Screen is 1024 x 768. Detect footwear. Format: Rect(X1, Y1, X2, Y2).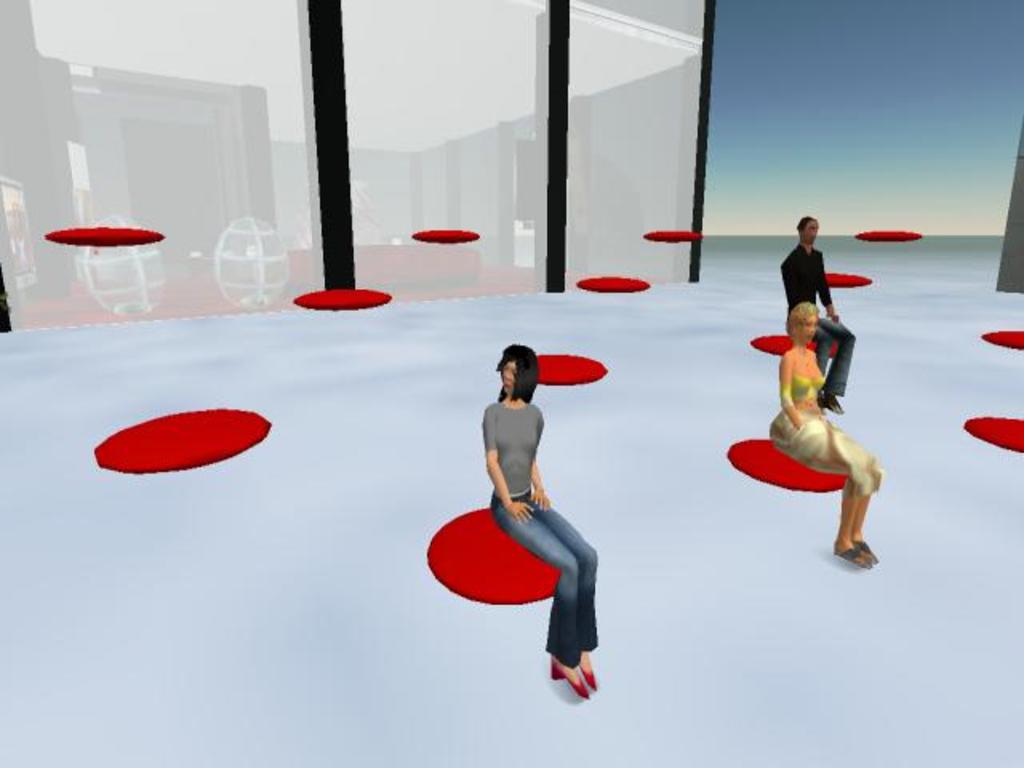
Rect(547, 658, 592, 707).
